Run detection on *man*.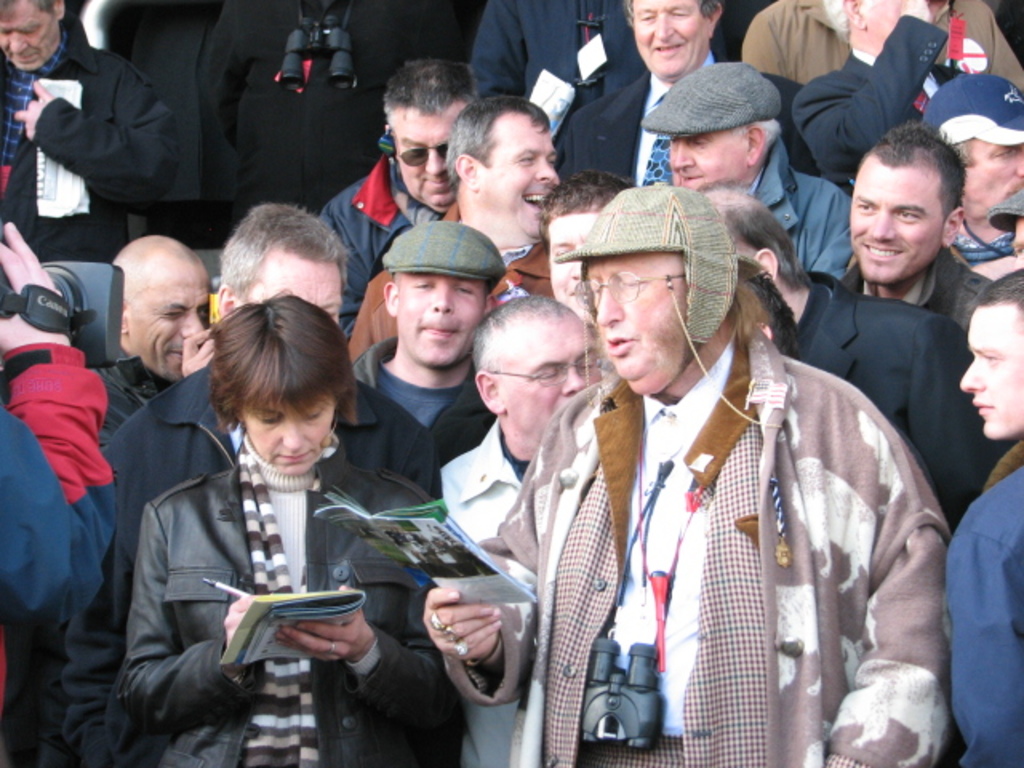
Result: x1=0 y1=0 x2=178 y2=270.
